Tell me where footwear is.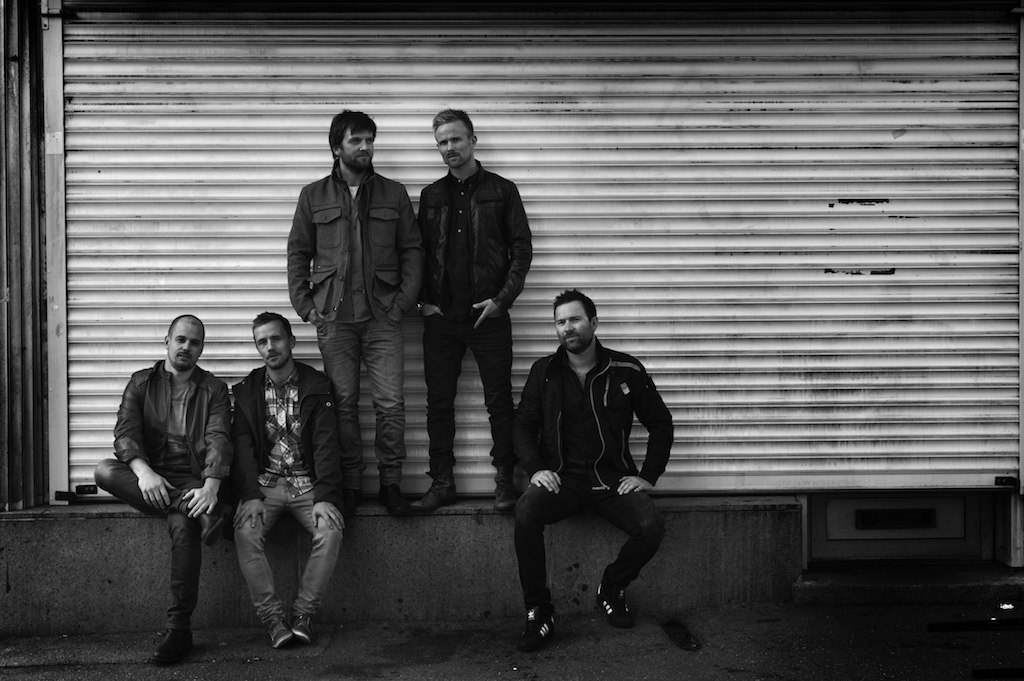
footwear is at crop(376, 478, 402, 514).
